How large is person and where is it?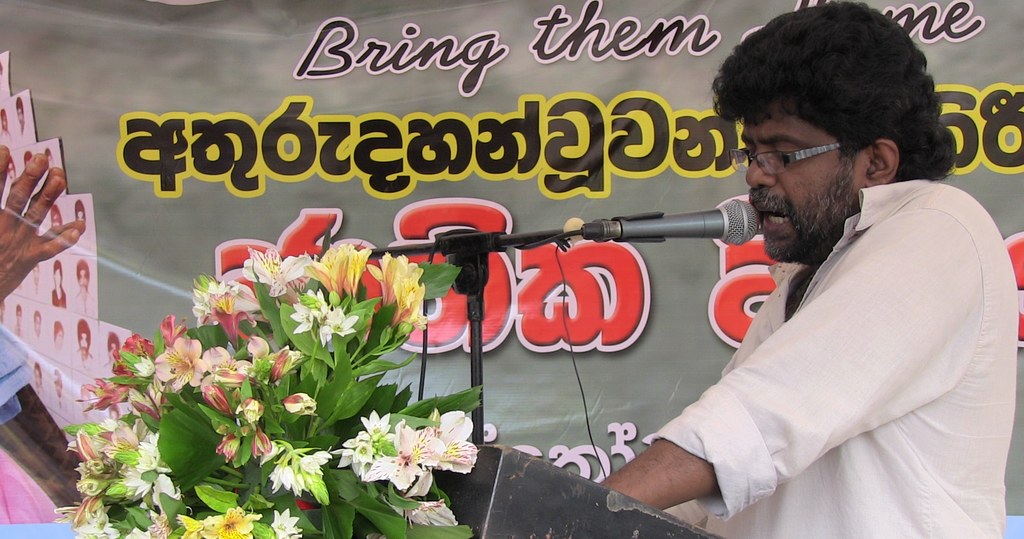
Bounding box: (x1=33, y1=364, x2=45, y2=389).
